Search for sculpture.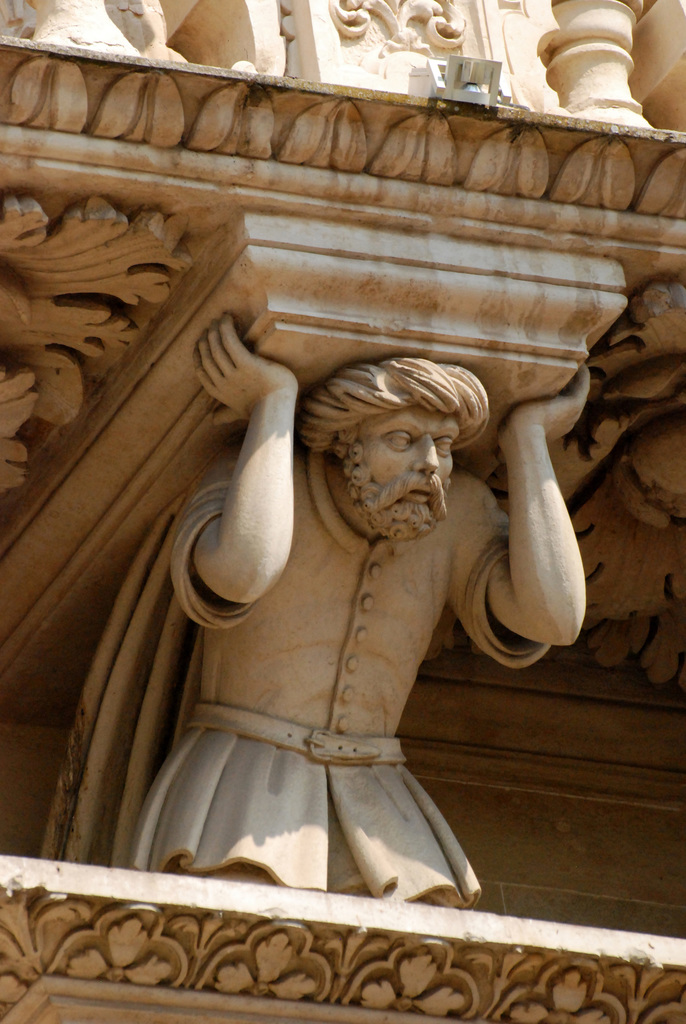
Found at select_region(101, 327, 575, 921).
